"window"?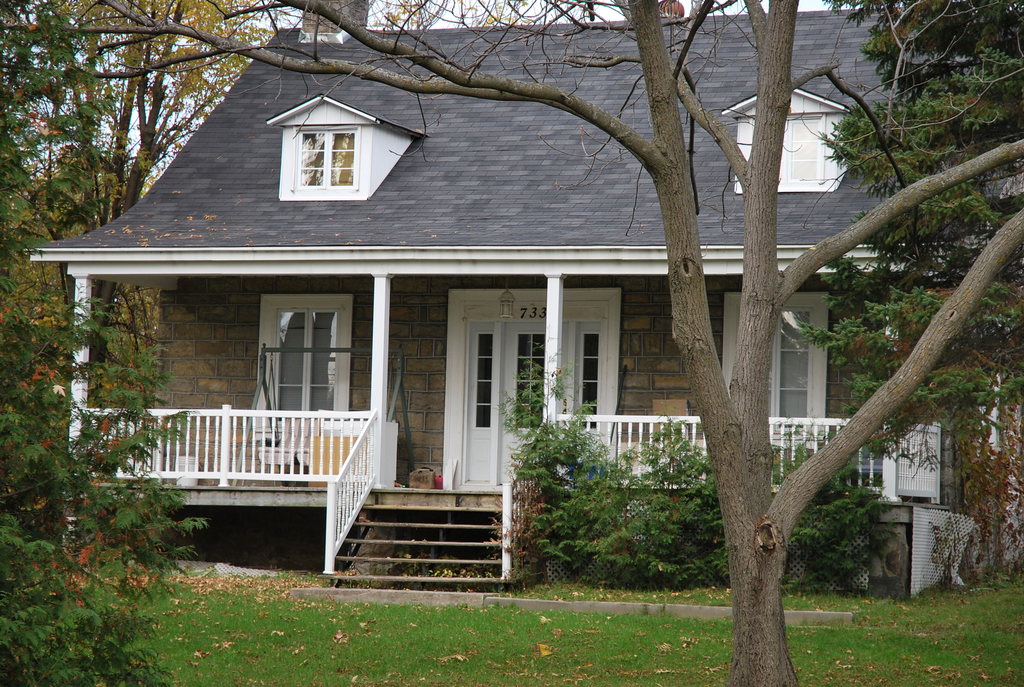
rect(253, 274, 355, 428)
